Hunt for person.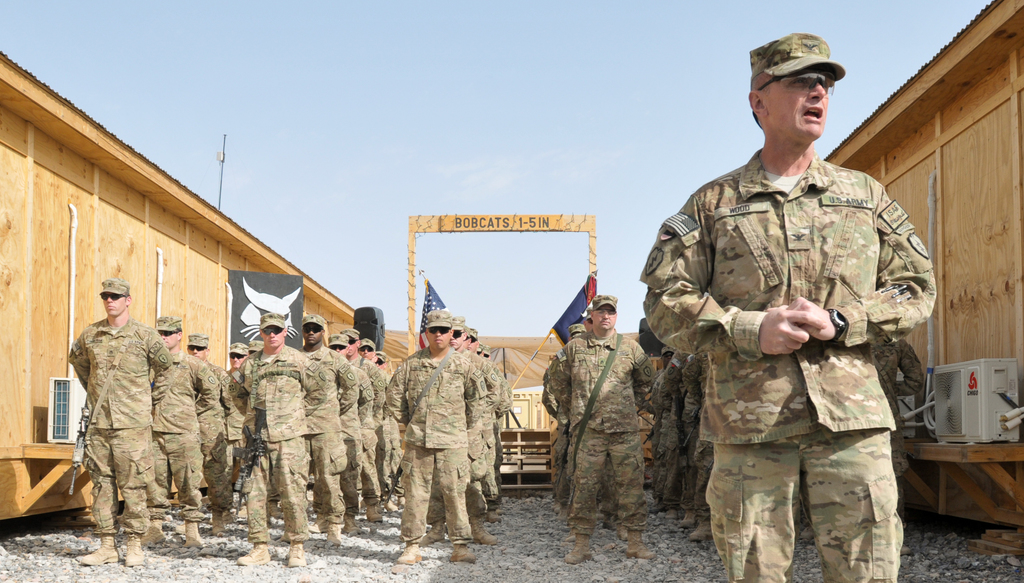
Hunted down at <box>656,88,948,582</box>.
